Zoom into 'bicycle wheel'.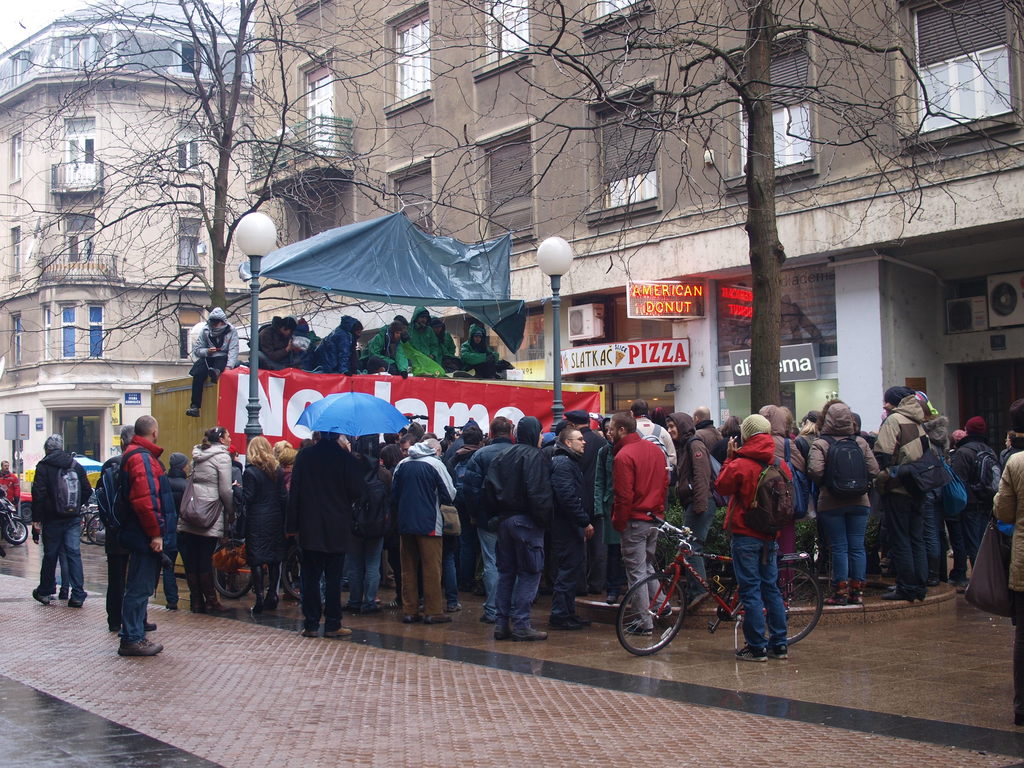
Zoom target: box=[279, 545, 301, 601].
